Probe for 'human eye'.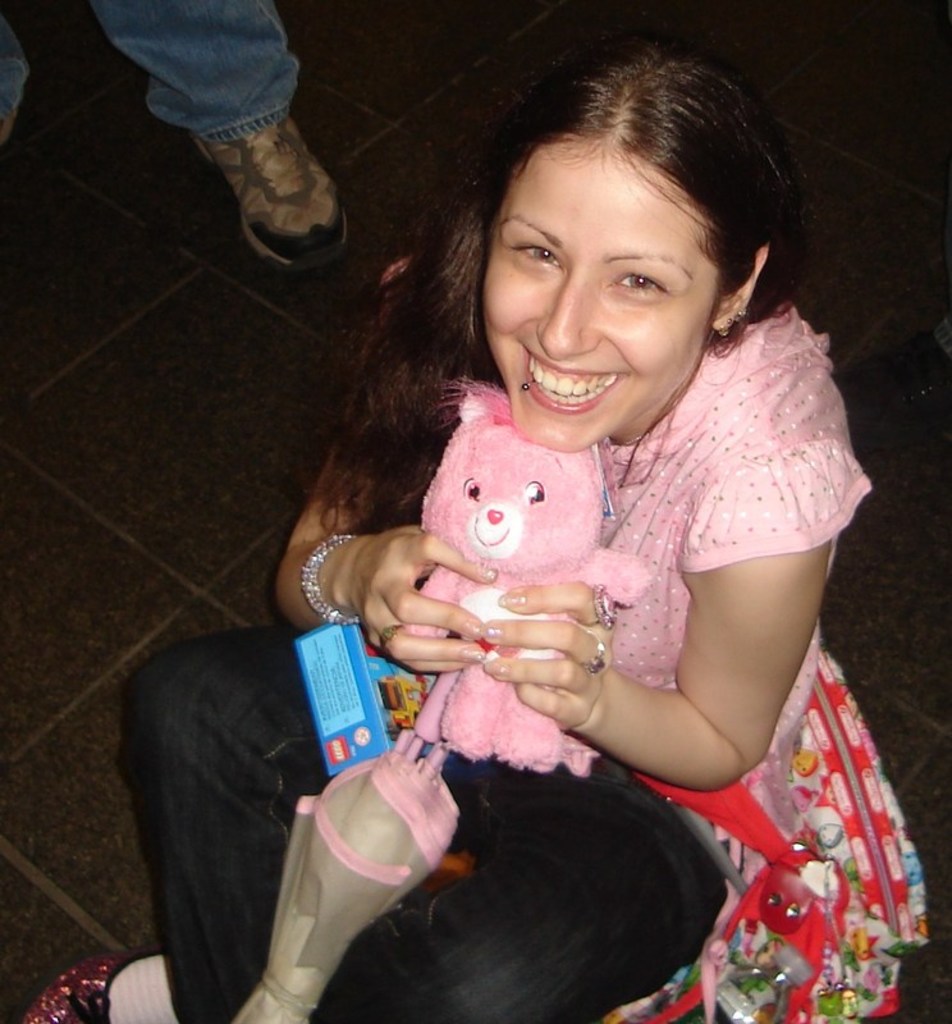
Probe result: BBox(608, 266, 669, 300).
